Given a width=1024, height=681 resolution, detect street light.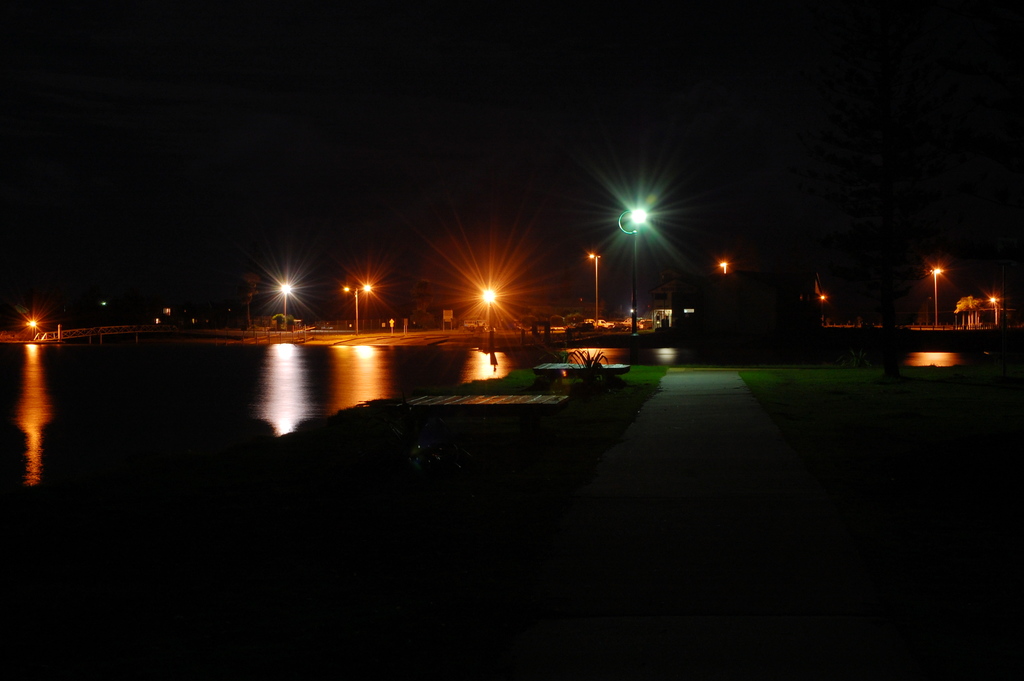
x1=589 y1=252 x2=601 y2=323.
